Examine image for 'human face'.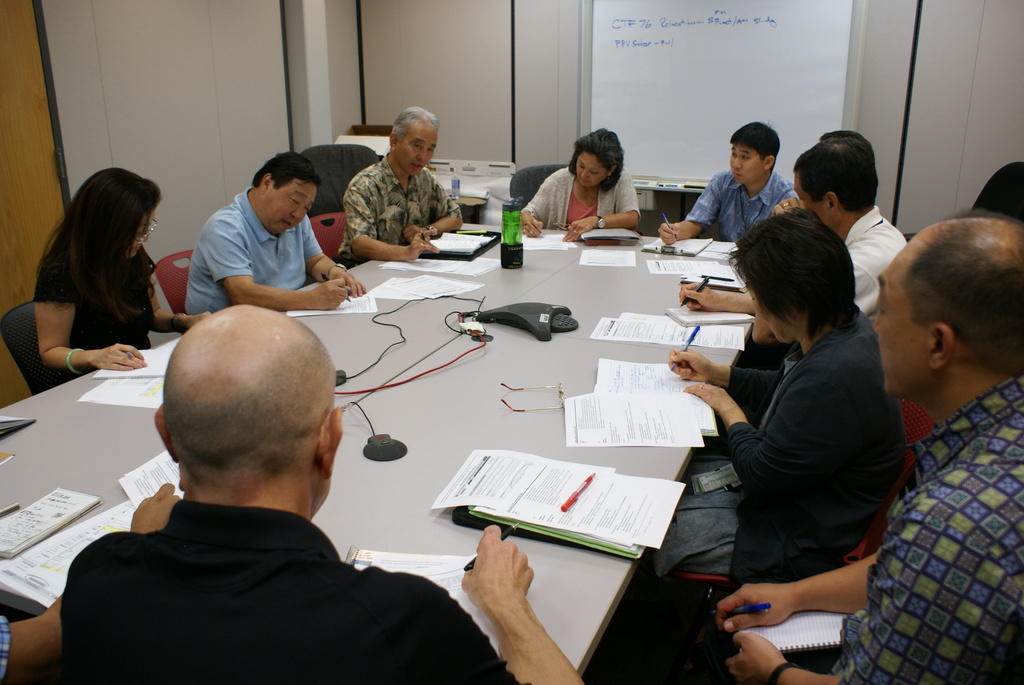
Examination result: crop(402, 127, 440, 173).
